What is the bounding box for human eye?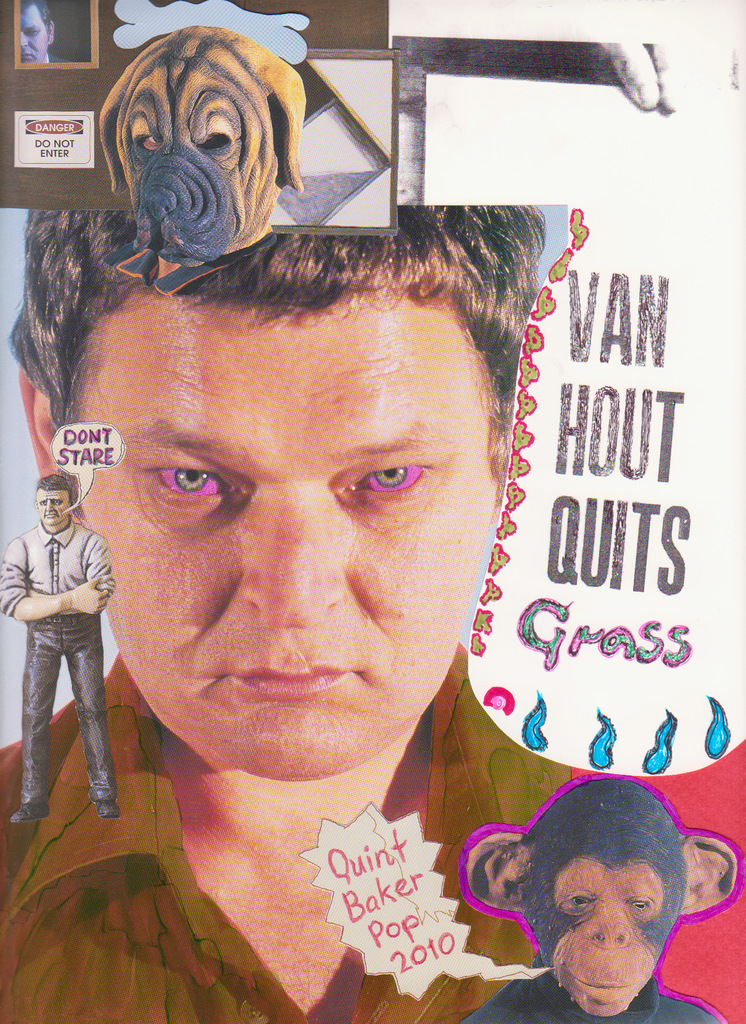
rect(24, 28, 40, 38).
